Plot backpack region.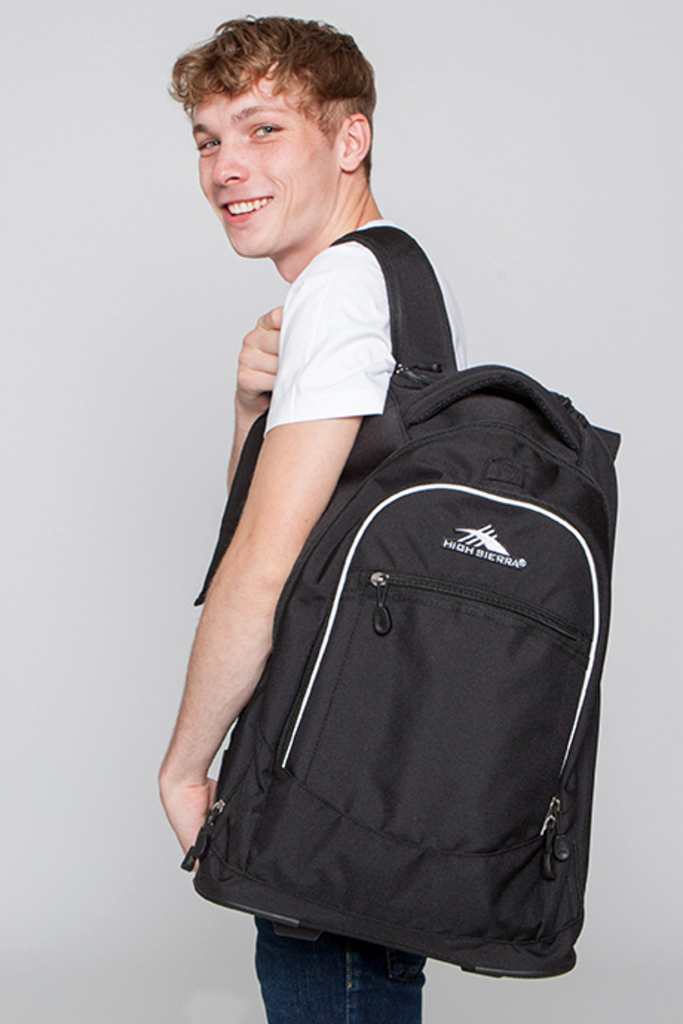
Plotted at region(193, 230, 579, 965).
